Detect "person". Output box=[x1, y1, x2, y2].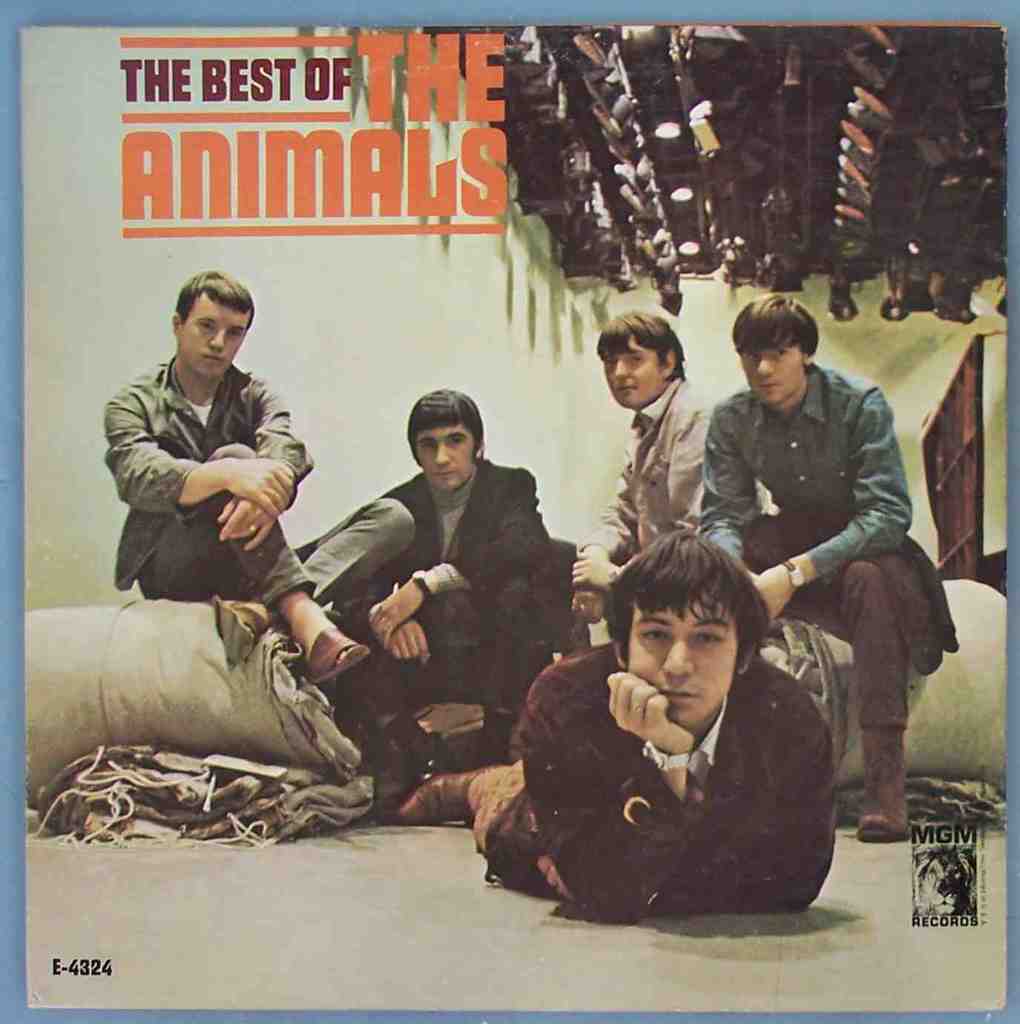
box=[695, 290, 960, 847].
